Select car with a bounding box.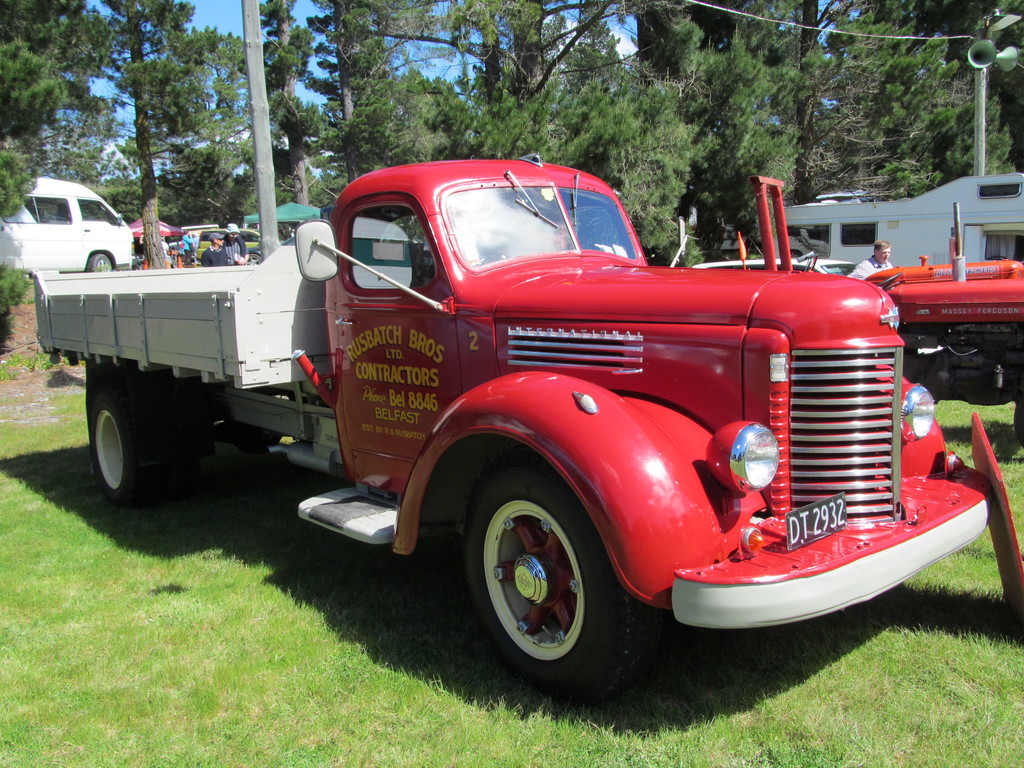
694 258 858 275.
